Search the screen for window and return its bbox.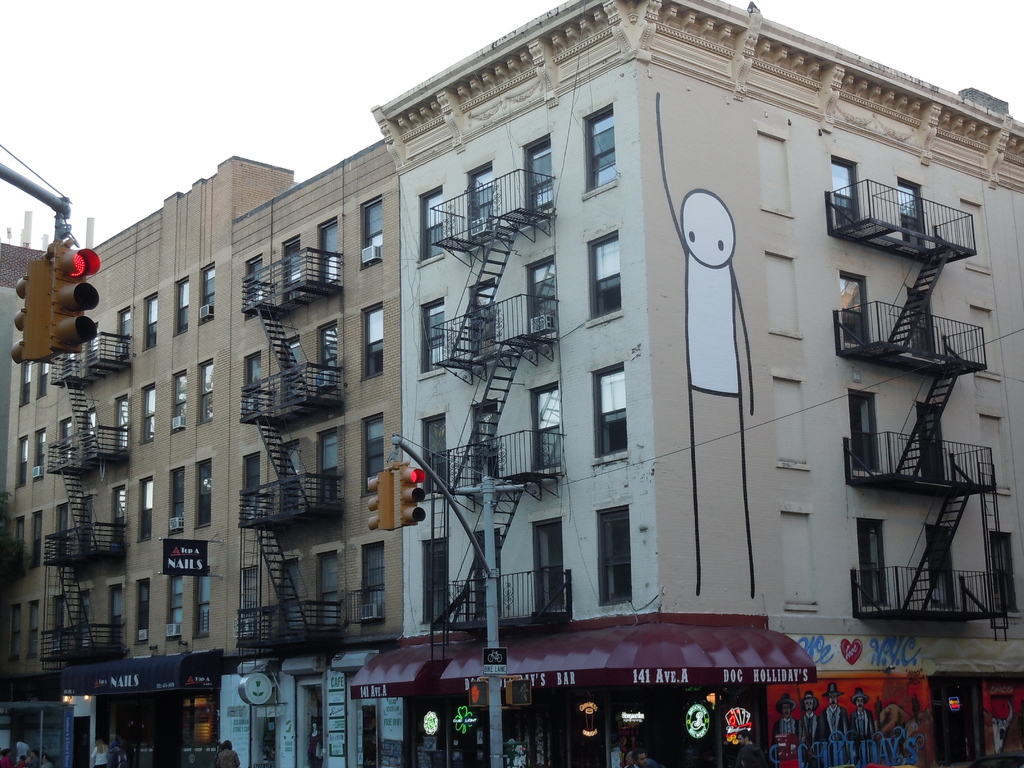
Found: region(360, 187, 384, 266).
